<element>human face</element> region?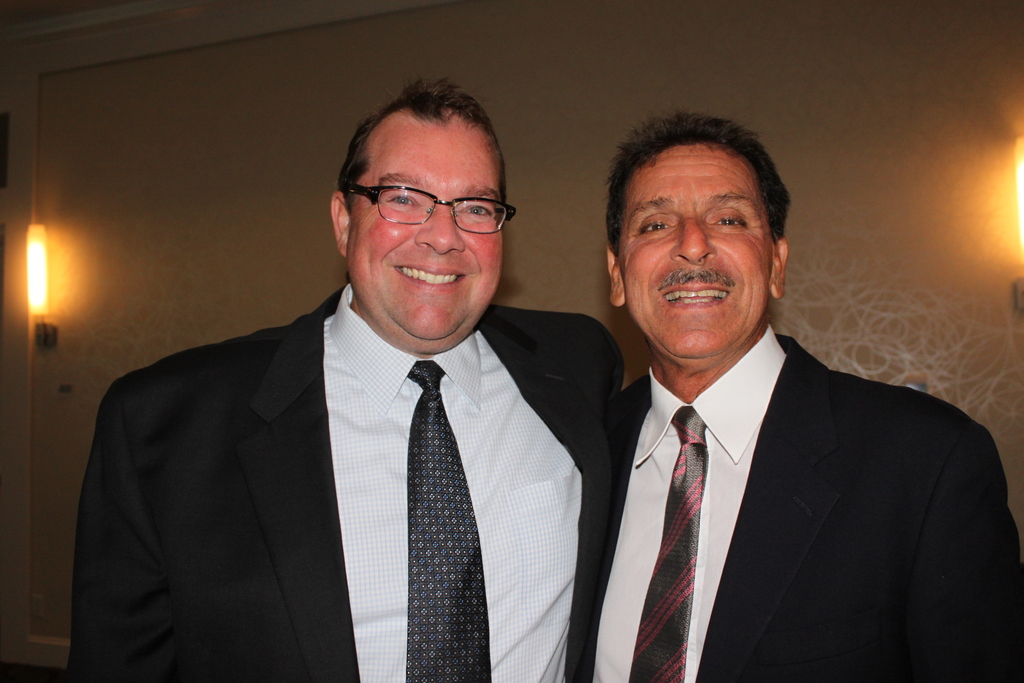
350/124/509/354
